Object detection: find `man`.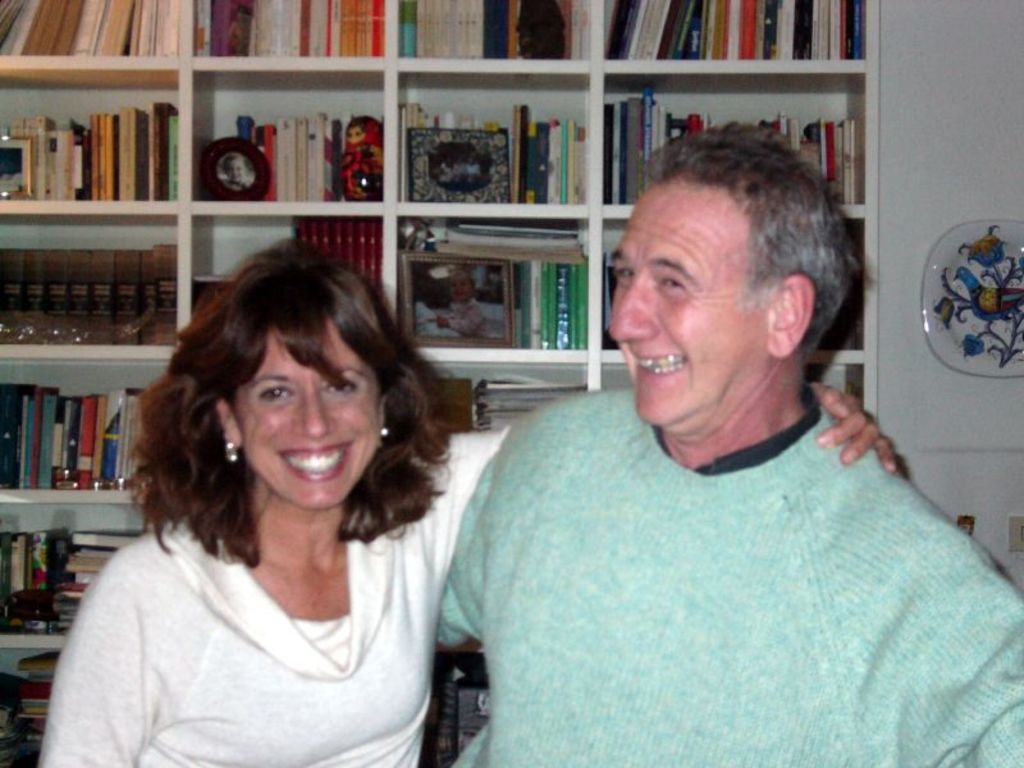
box(434, 128, 1023, 767).
